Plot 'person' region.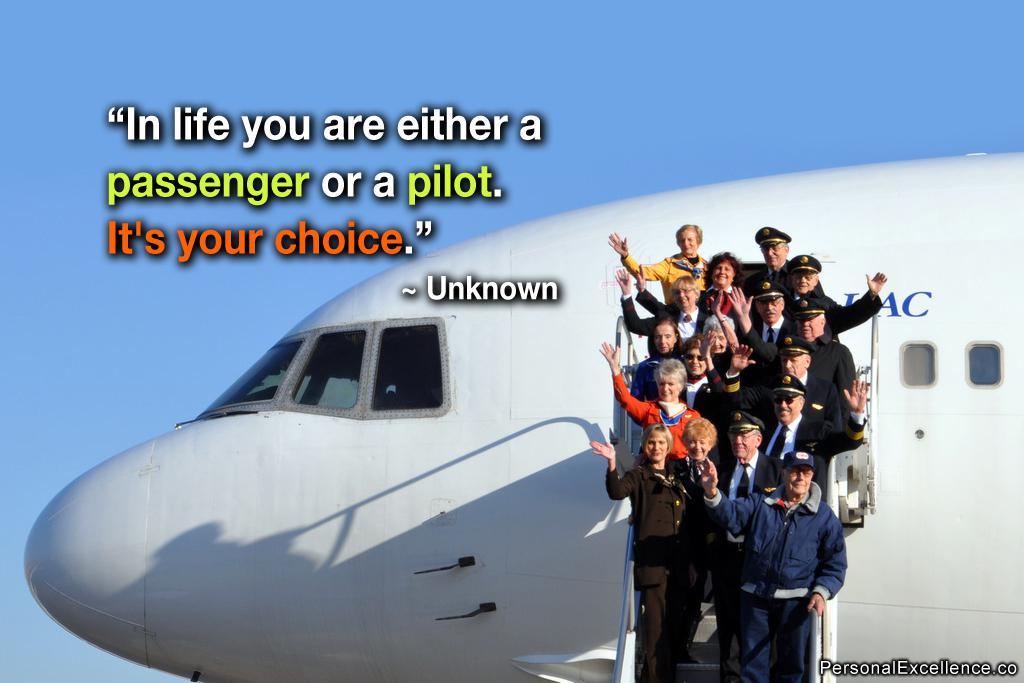
Plotted at bbox(704, 409, 783, 639).
